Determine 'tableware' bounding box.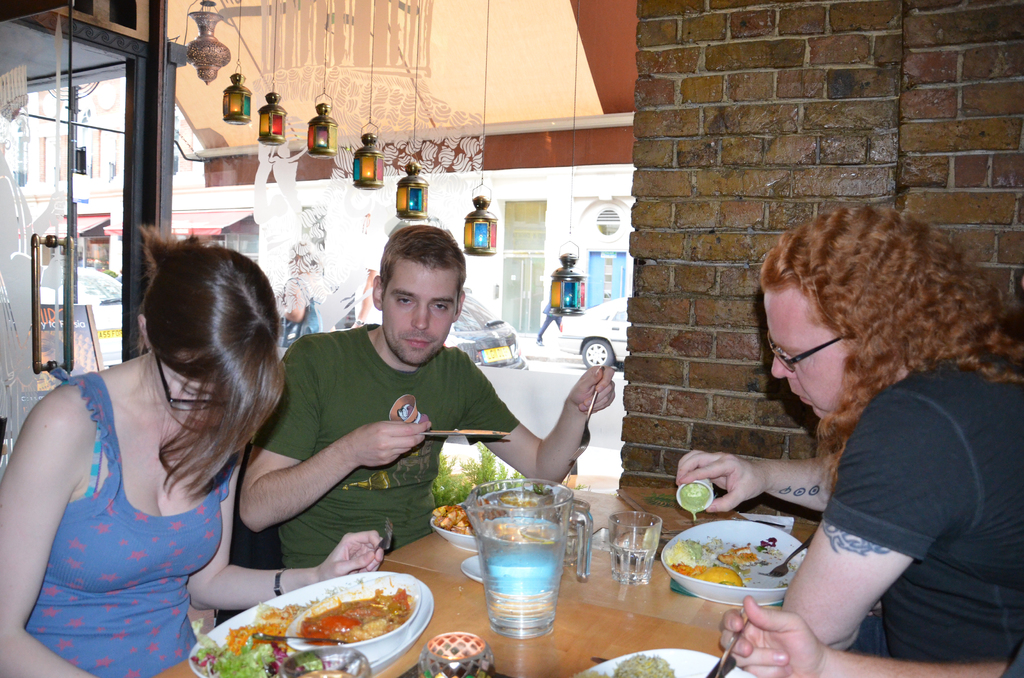
Determined: [662,519,807,607].
